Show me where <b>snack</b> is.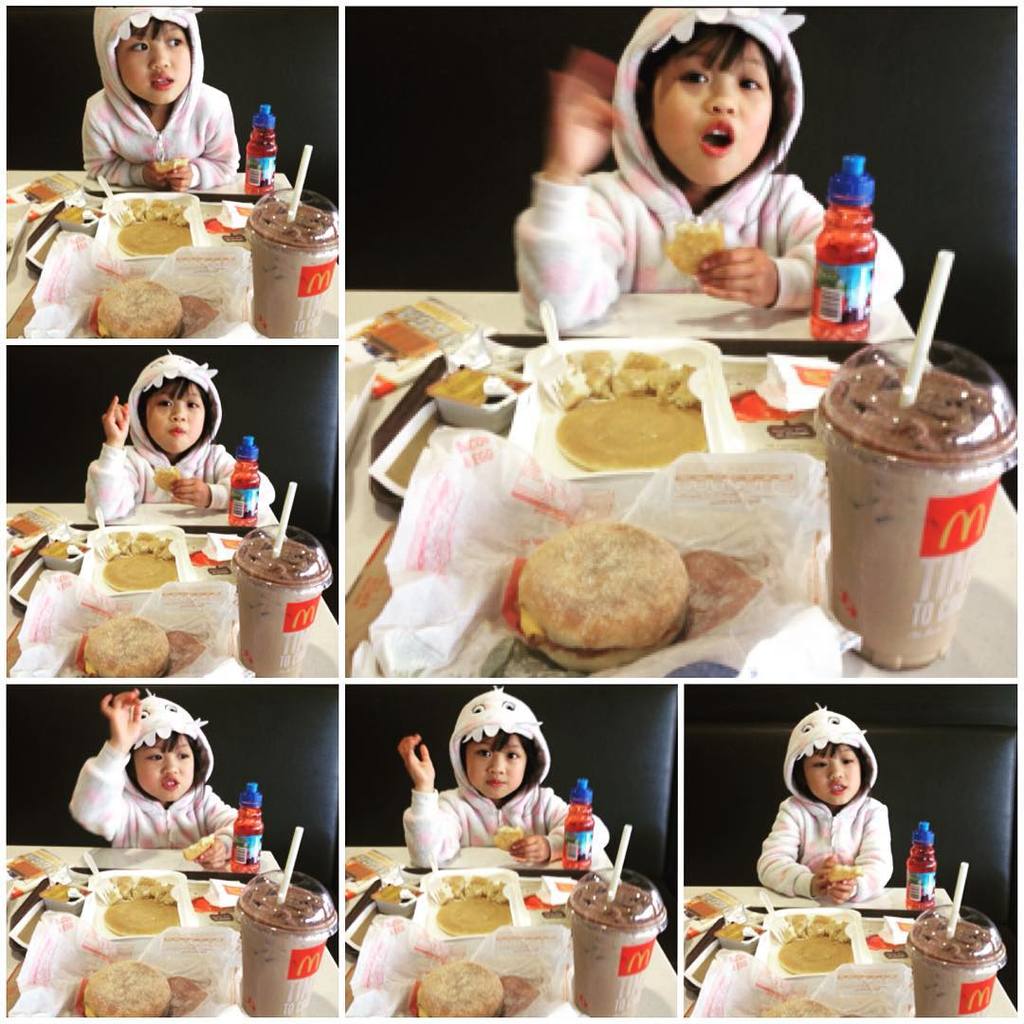
<b>snack</b> is at bbox=(486, 819, 521, 848).
